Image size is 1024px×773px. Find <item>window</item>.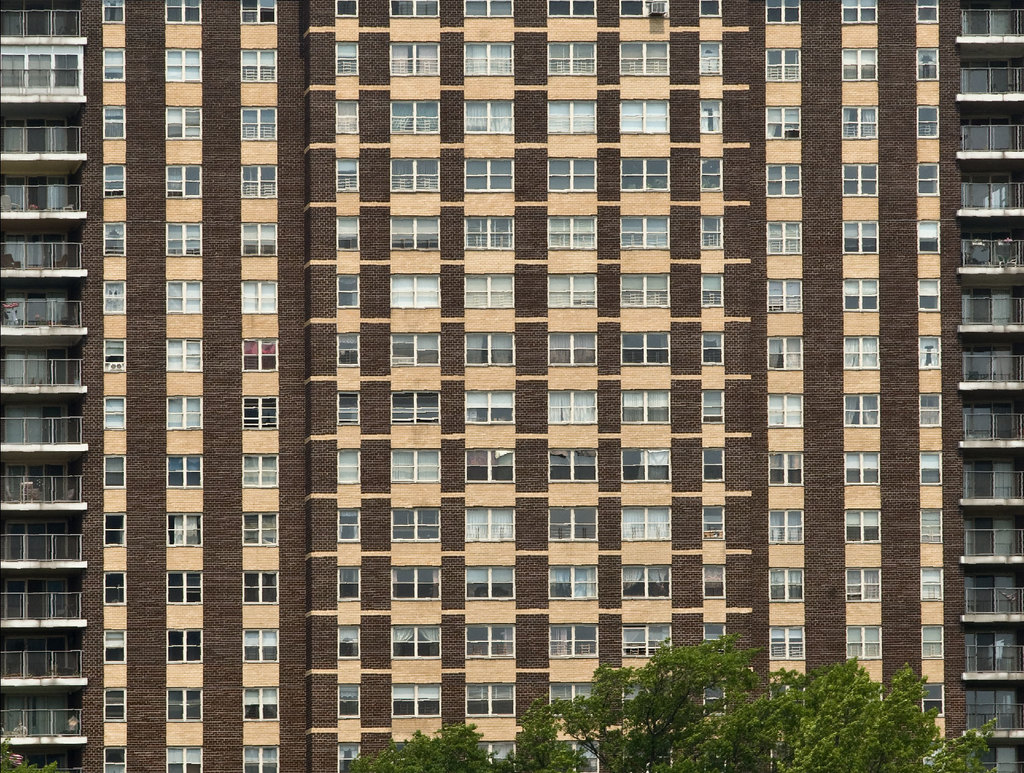
(621, 272, 671, 309).
